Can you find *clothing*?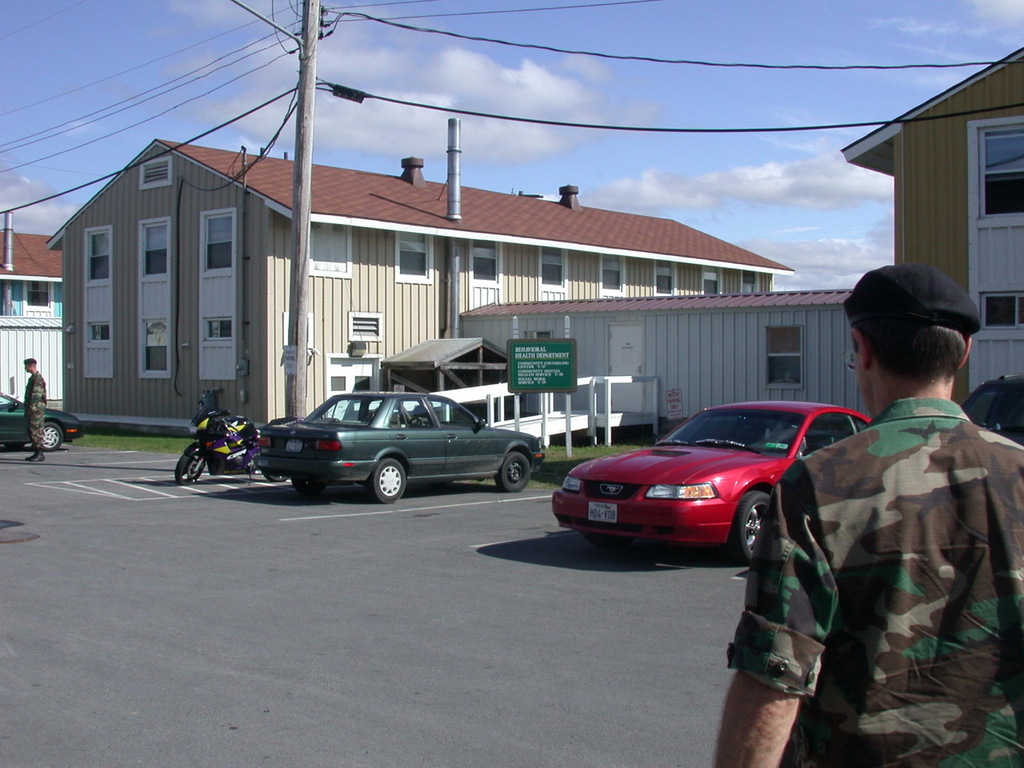
Yes, bounding box: x1=719, y1=392, x2=1023, y2=767.
